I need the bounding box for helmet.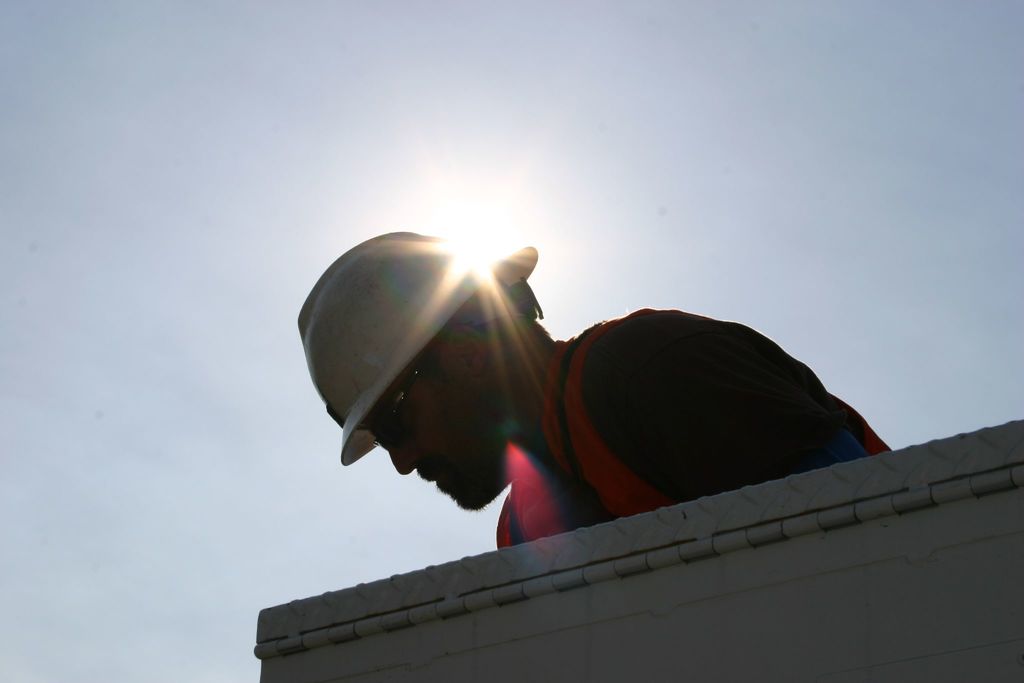
Here it is: left=294, top=229, right=541, bottom=468.
